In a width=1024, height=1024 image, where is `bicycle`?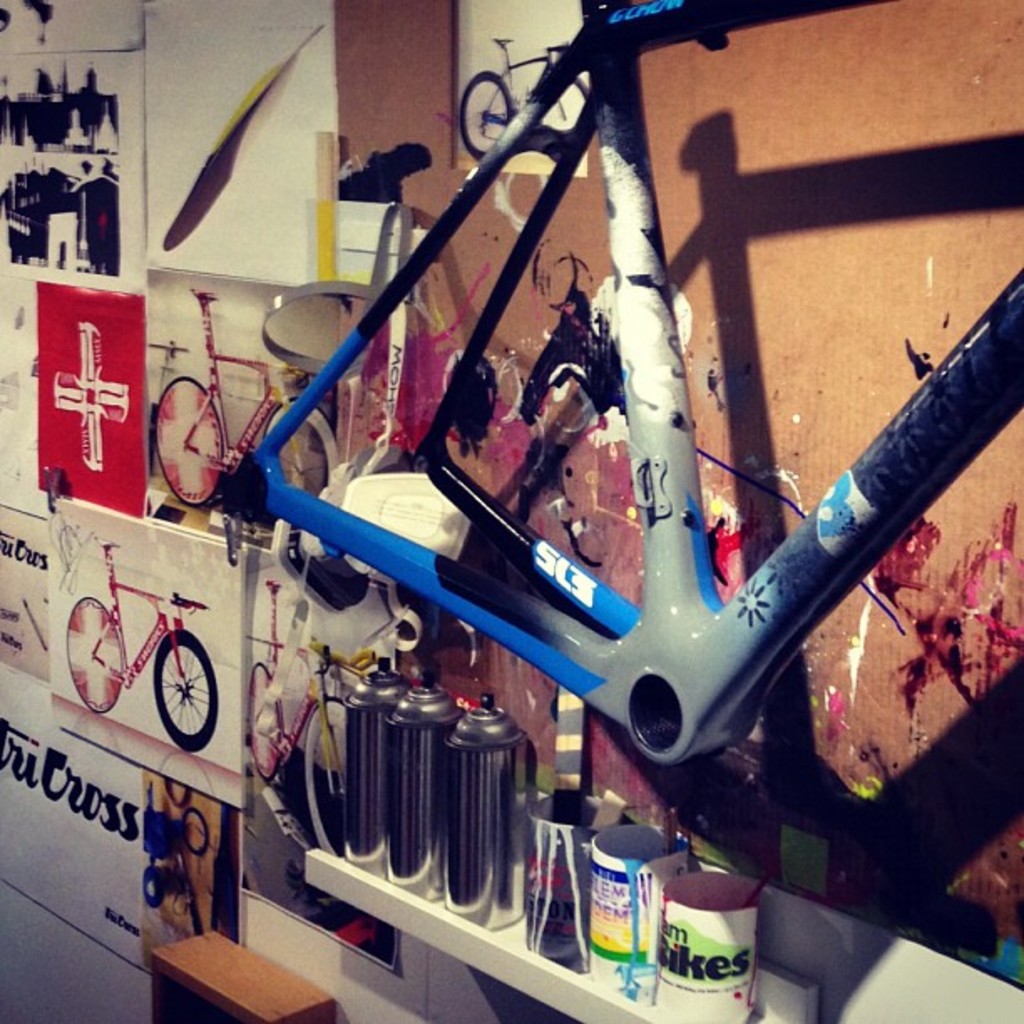
(246,576,360,855).
